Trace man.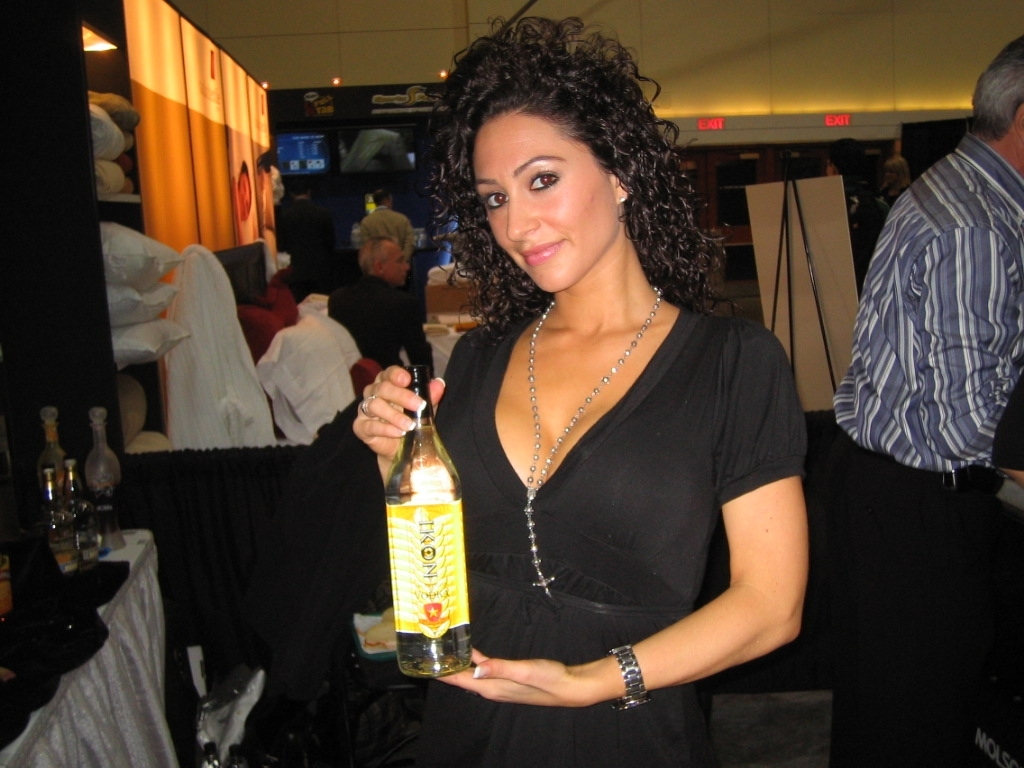
Traced to (left=360, top=187, right=412, bottom=243).
